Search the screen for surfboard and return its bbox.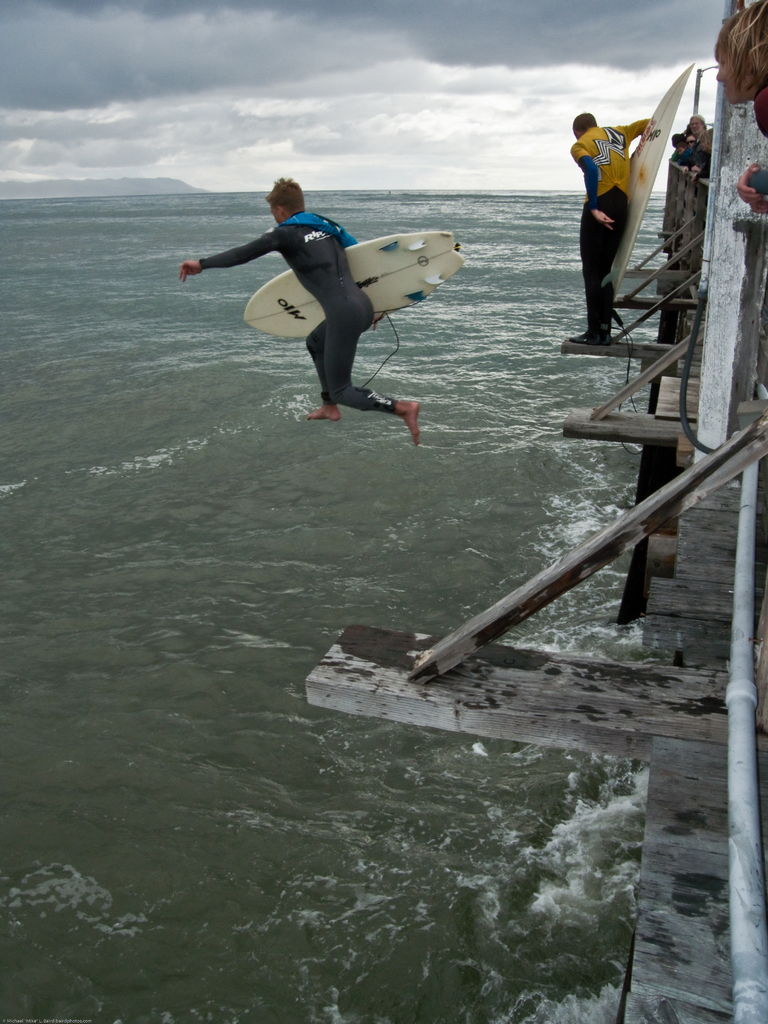
Found: {"left": 244, "top": 228, "right": 470, "bottom": 342}.
